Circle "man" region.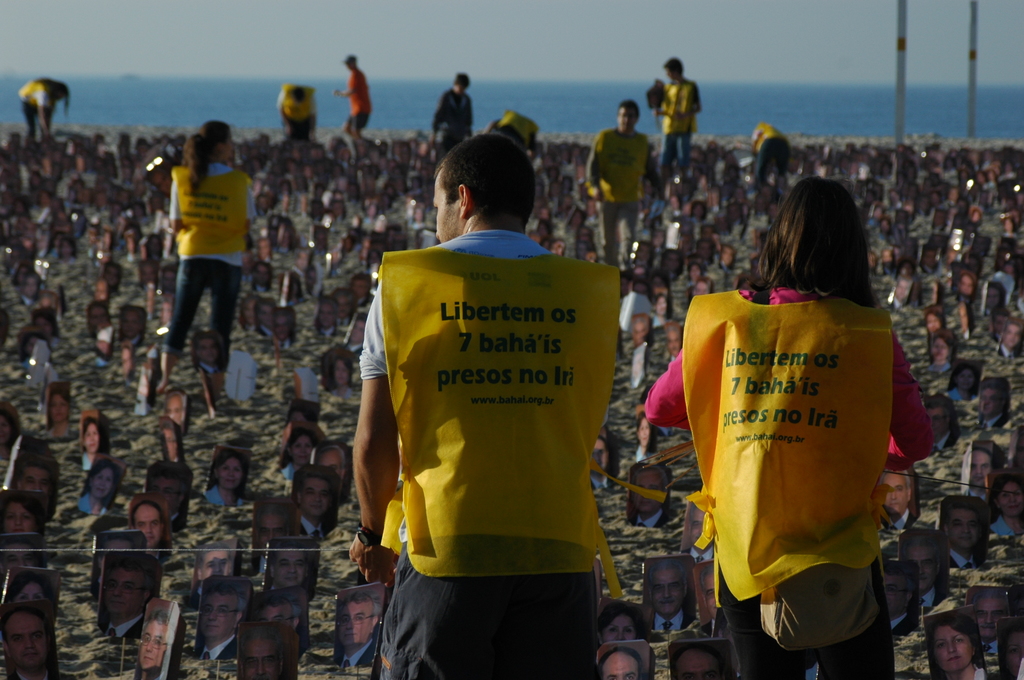
Region: {"x1": 985, "y1": 383, "x2": 1006, "y2": 430}.
